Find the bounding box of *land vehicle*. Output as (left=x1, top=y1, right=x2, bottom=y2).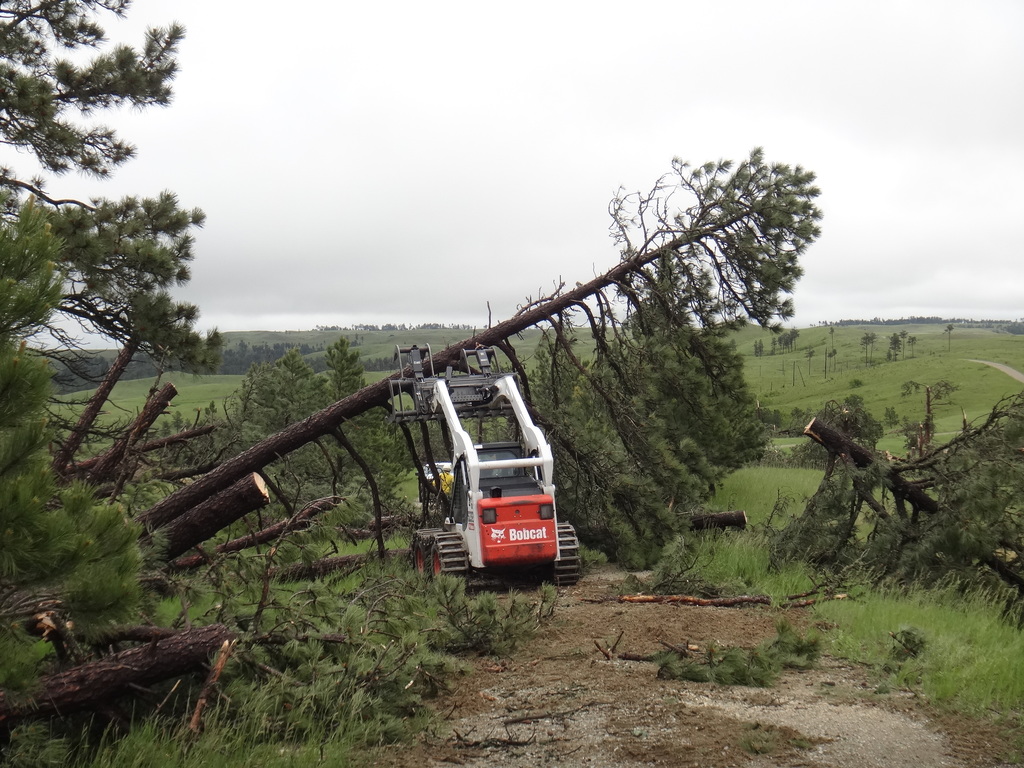
(left=408, top=382, right=576, bottom=606).
